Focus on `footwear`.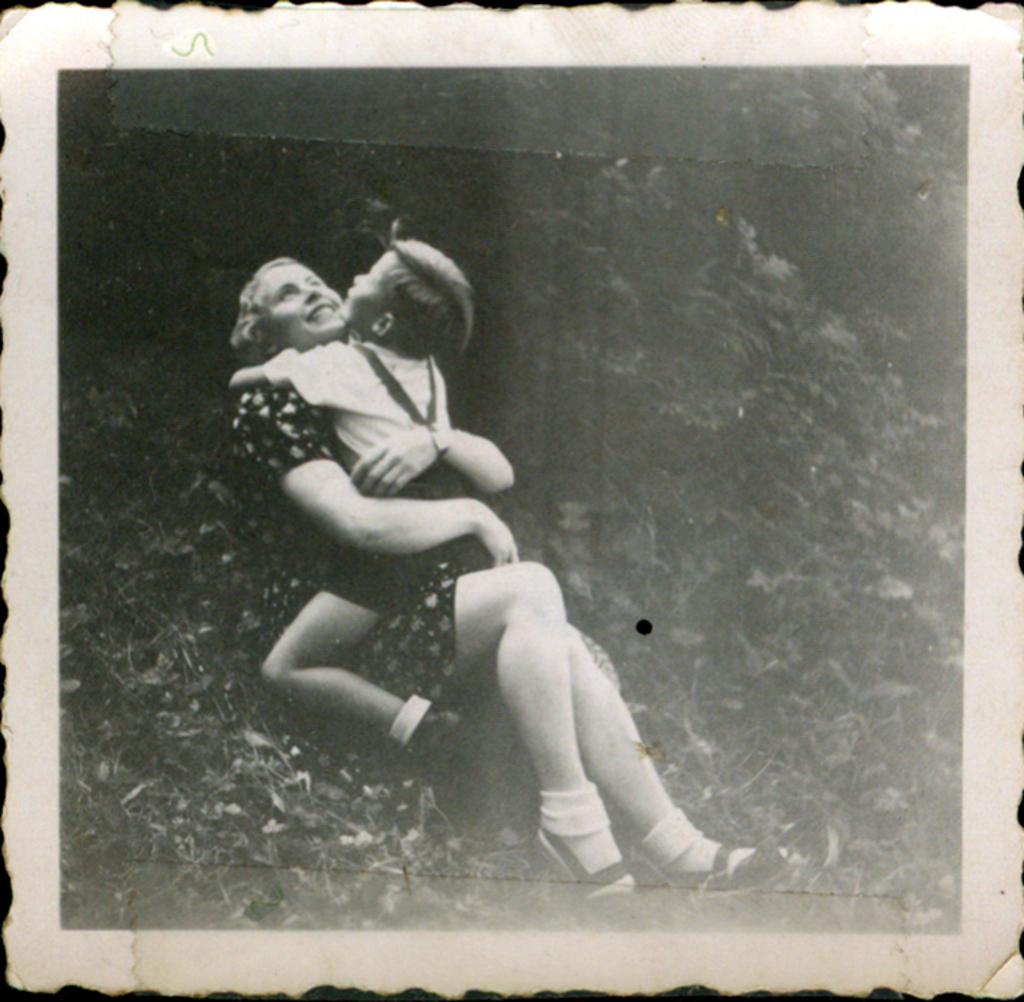
Focused at (659,838,787,893).
